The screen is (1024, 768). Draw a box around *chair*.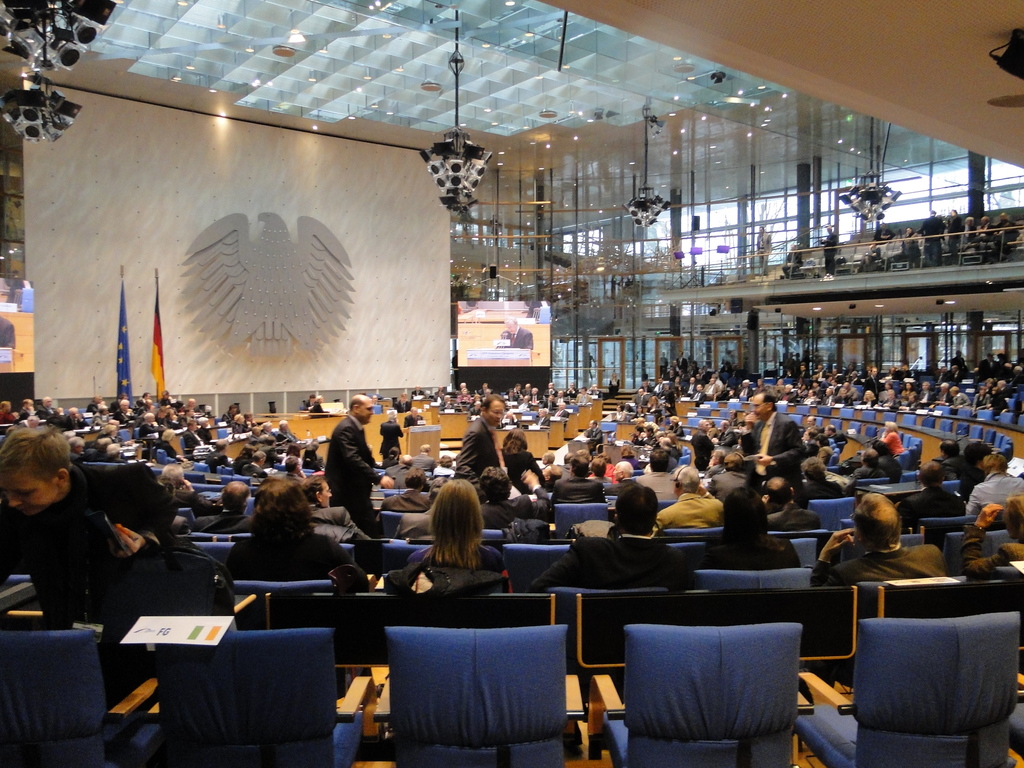
pyautogui.locateOnScreen(808, 497, 861, 532).
